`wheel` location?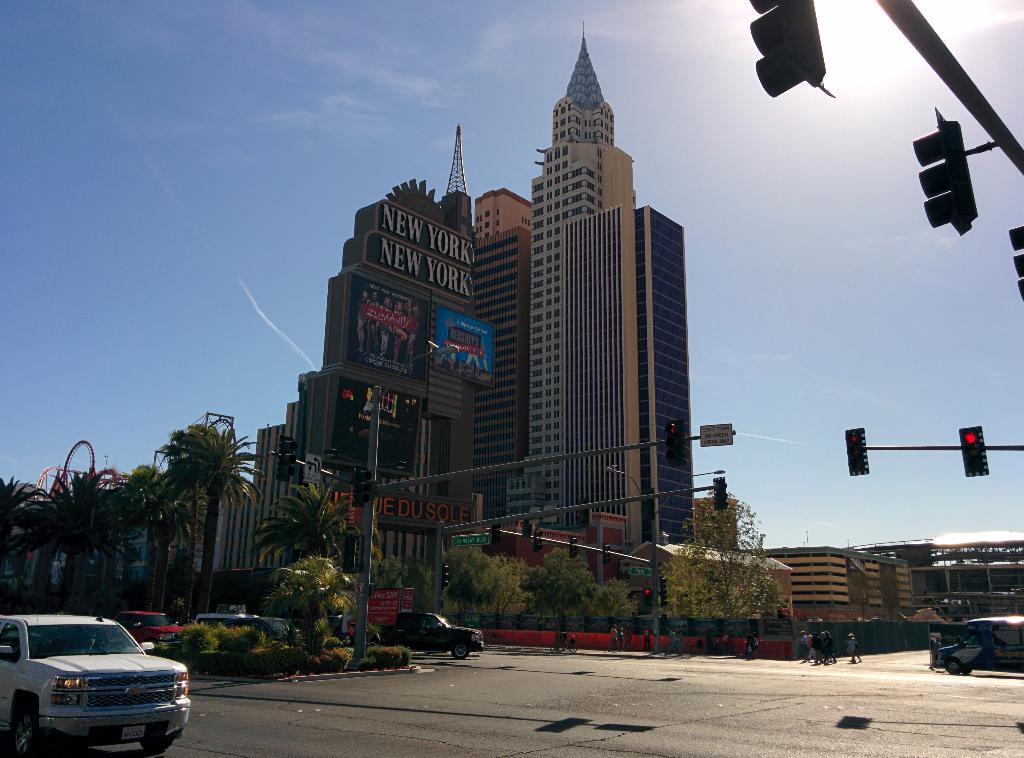
rect(1, 704, 61, 757)
